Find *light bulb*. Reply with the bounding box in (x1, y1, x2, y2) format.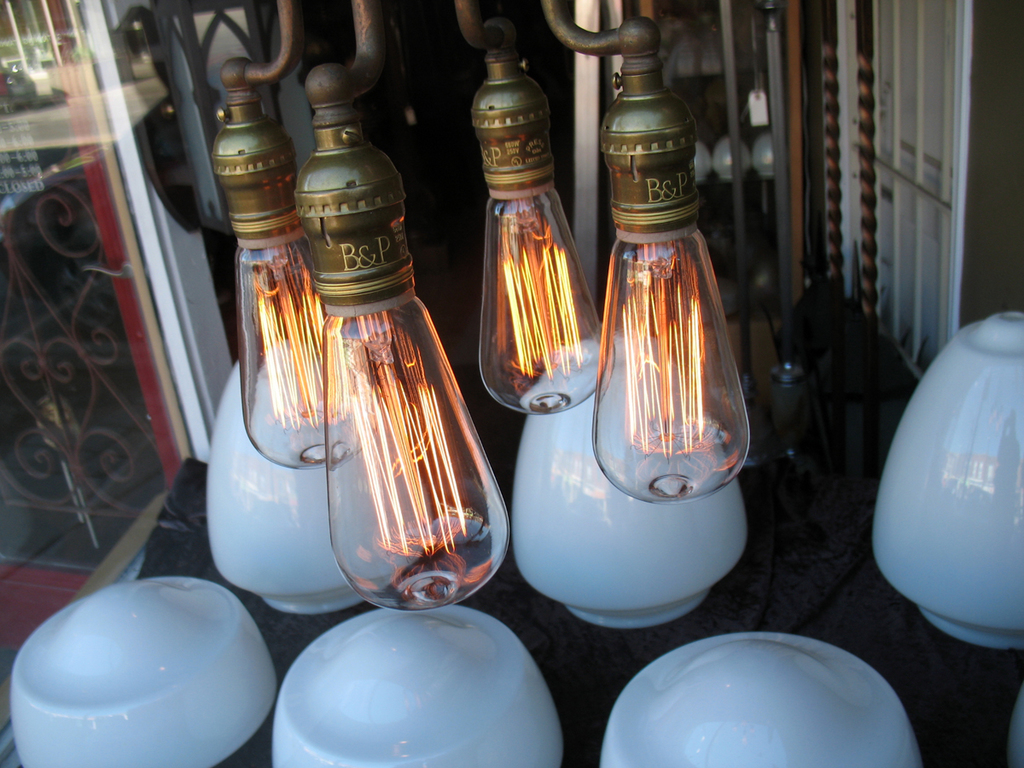
(591, 68, 755, 503).
